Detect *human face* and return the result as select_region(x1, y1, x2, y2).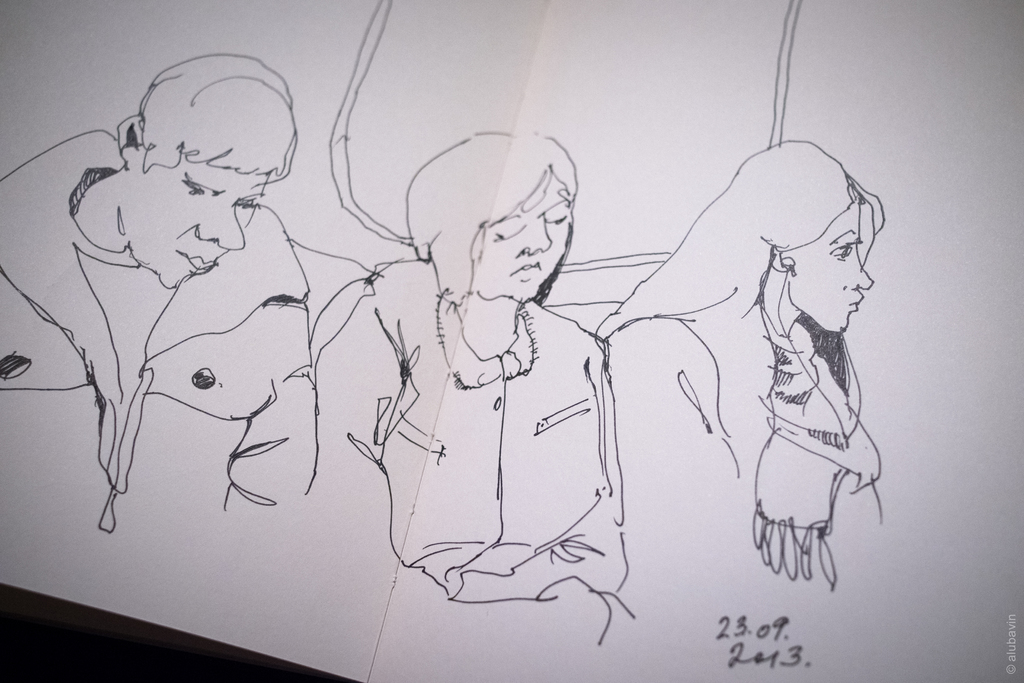
select_region(129, 160, 268, 286).
